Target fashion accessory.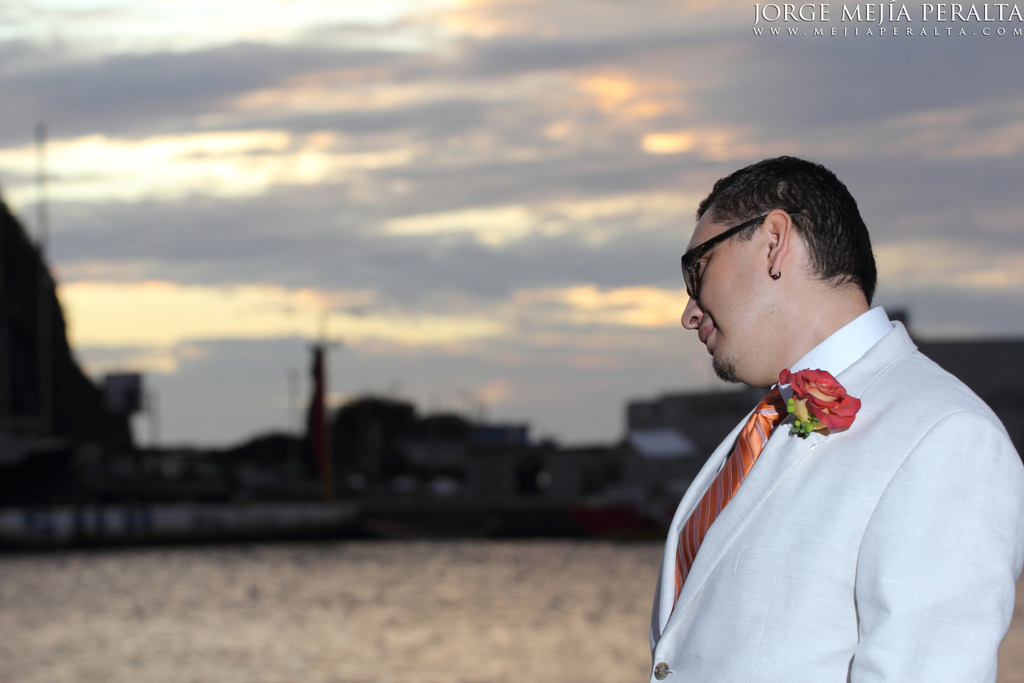
Target region: [769, 264, 781, 279].
